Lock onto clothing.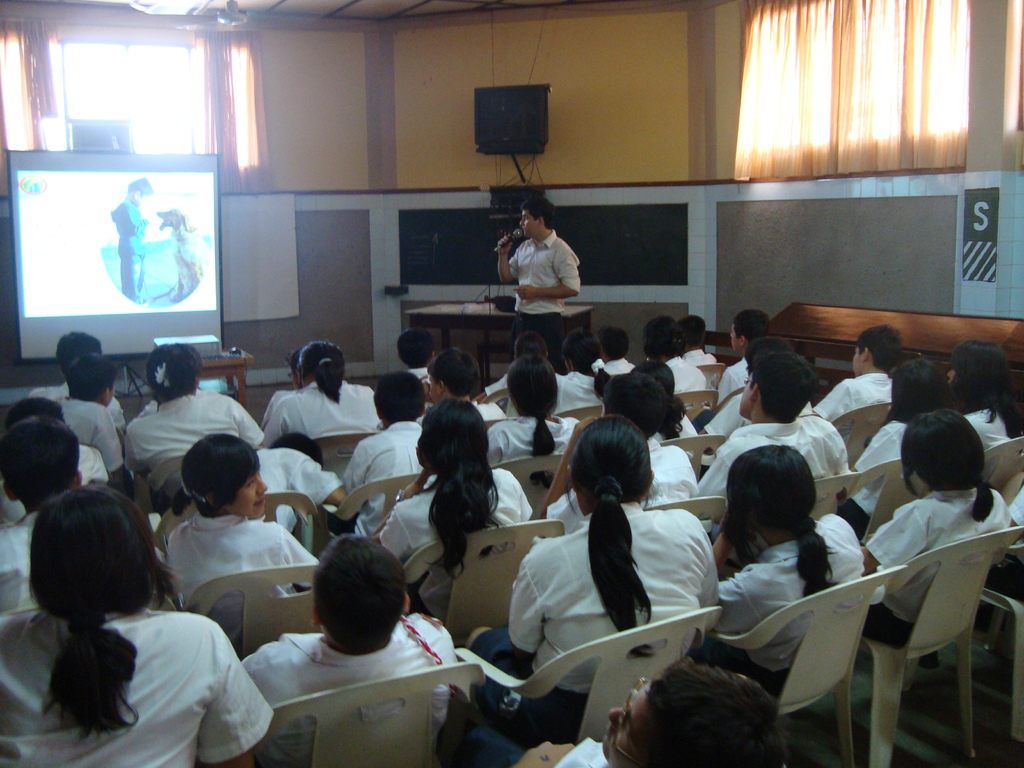
Locked: 808,372,891,420.
